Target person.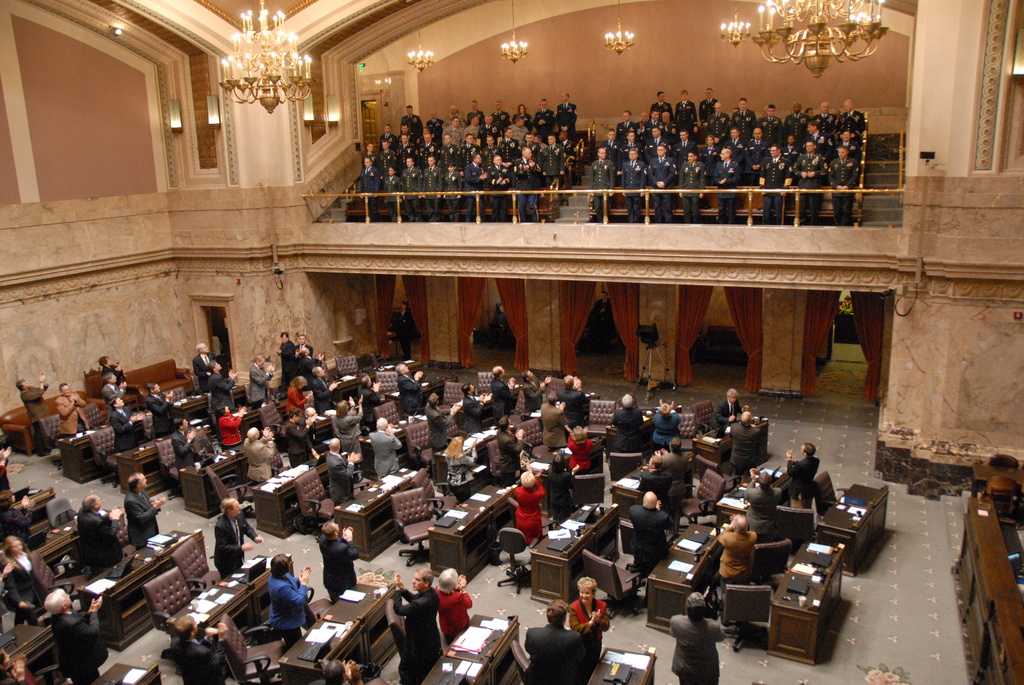
Target region: detection(727, 413, 760, 472).
